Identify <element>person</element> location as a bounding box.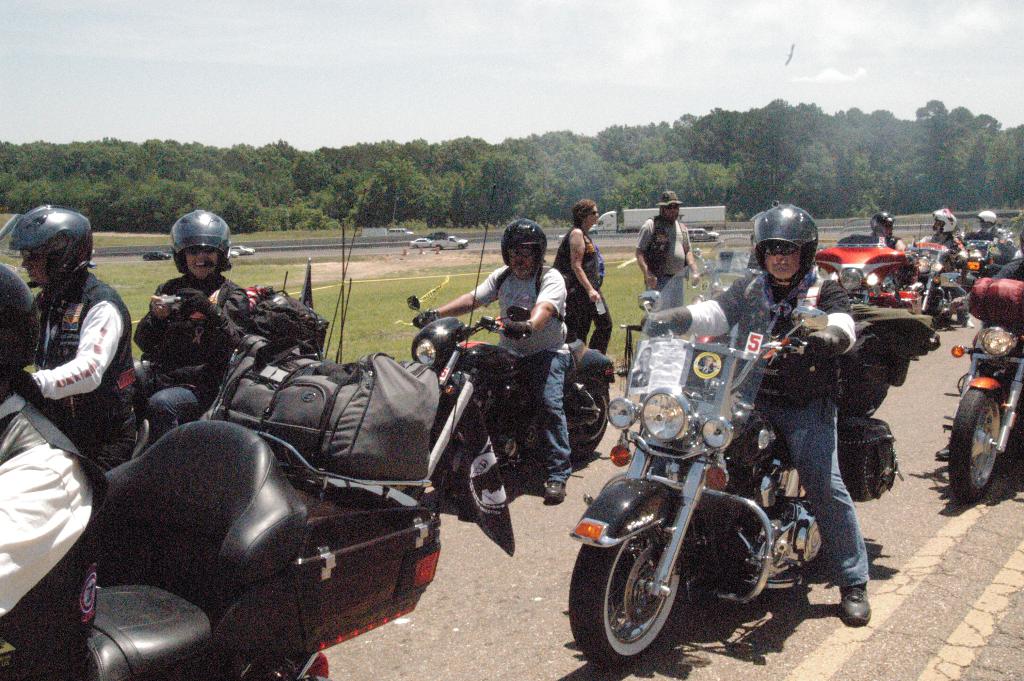
{"x1": 926, "y1": 203, "x2": 963, "y2": 258}.
